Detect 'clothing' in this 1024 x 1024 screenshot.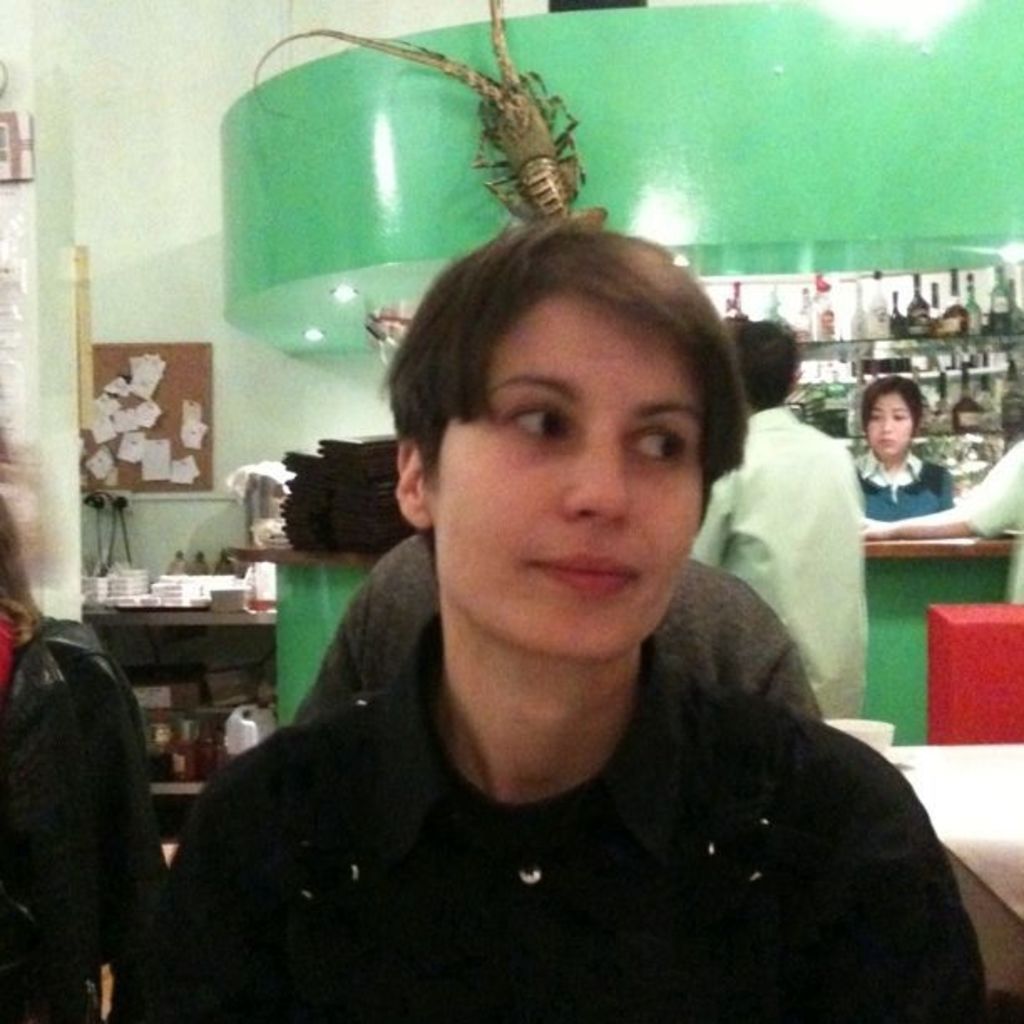
Detection: BBox(957, 440, 1022, 604).
